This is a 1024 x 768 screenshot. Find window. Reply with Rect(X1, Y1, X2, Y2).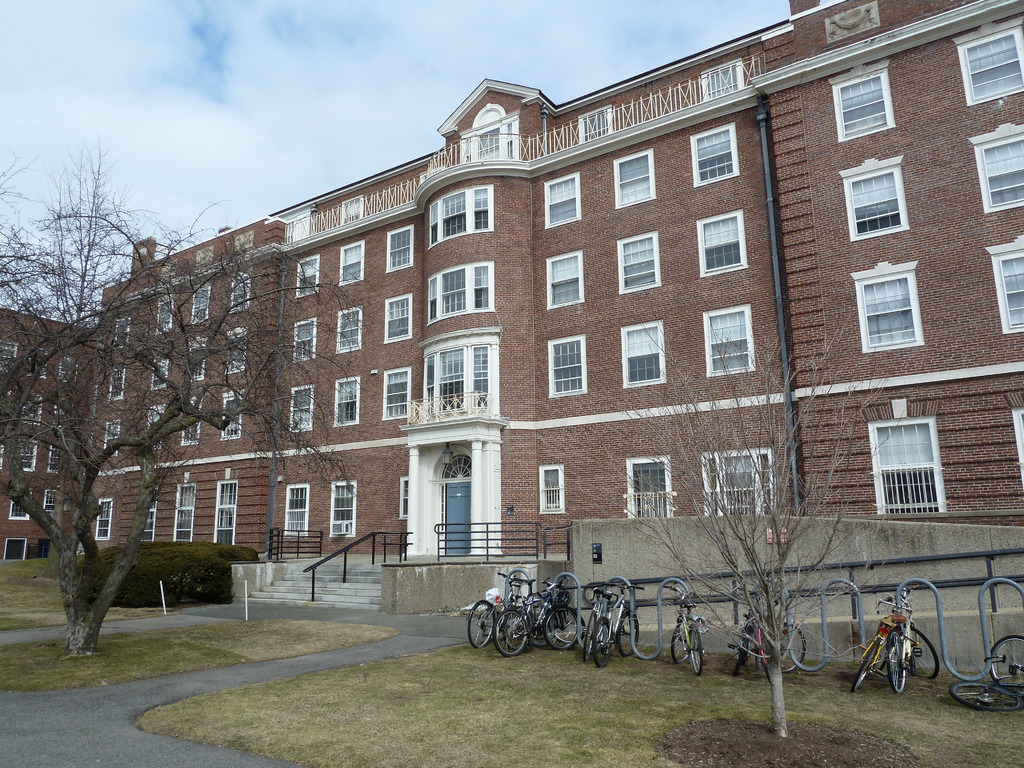
Rect(694, 120, 732, 192).
